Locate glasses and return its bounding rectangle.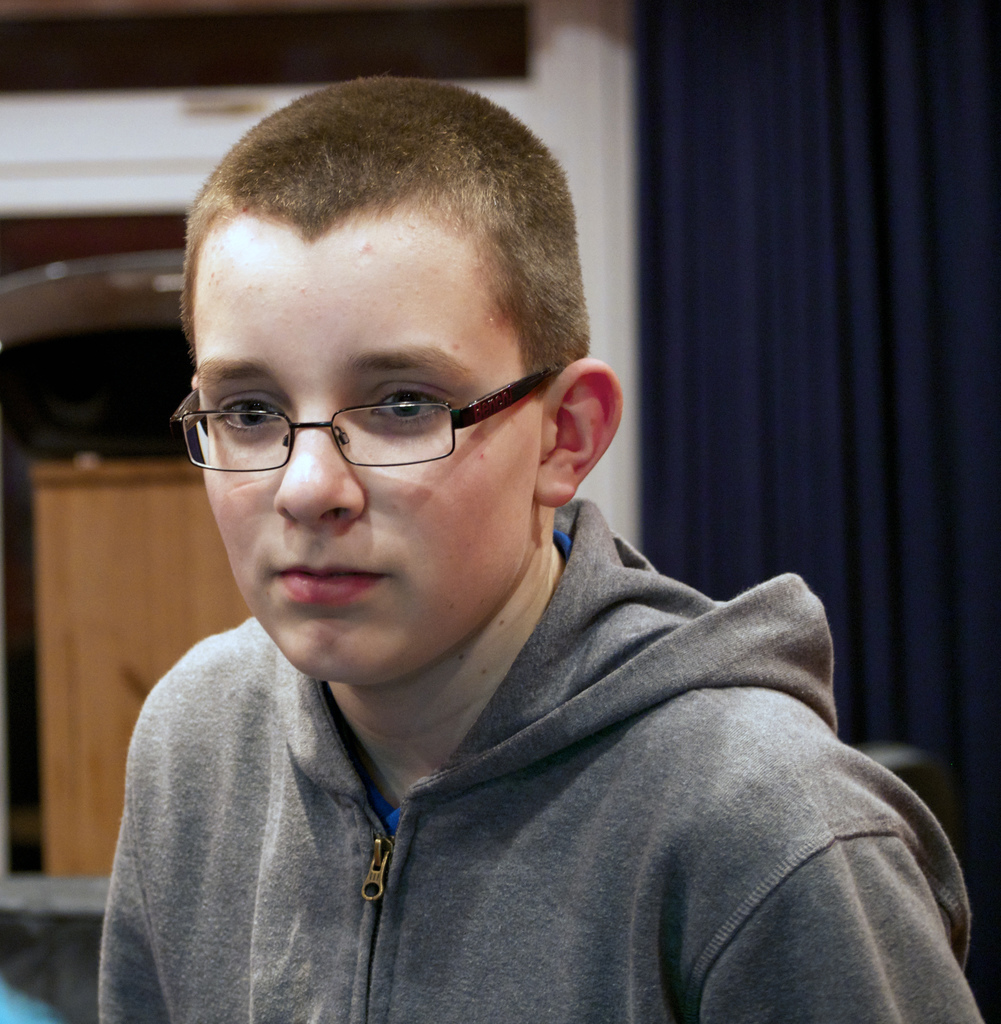
left=168, top=368, right=563, bottom=471.
